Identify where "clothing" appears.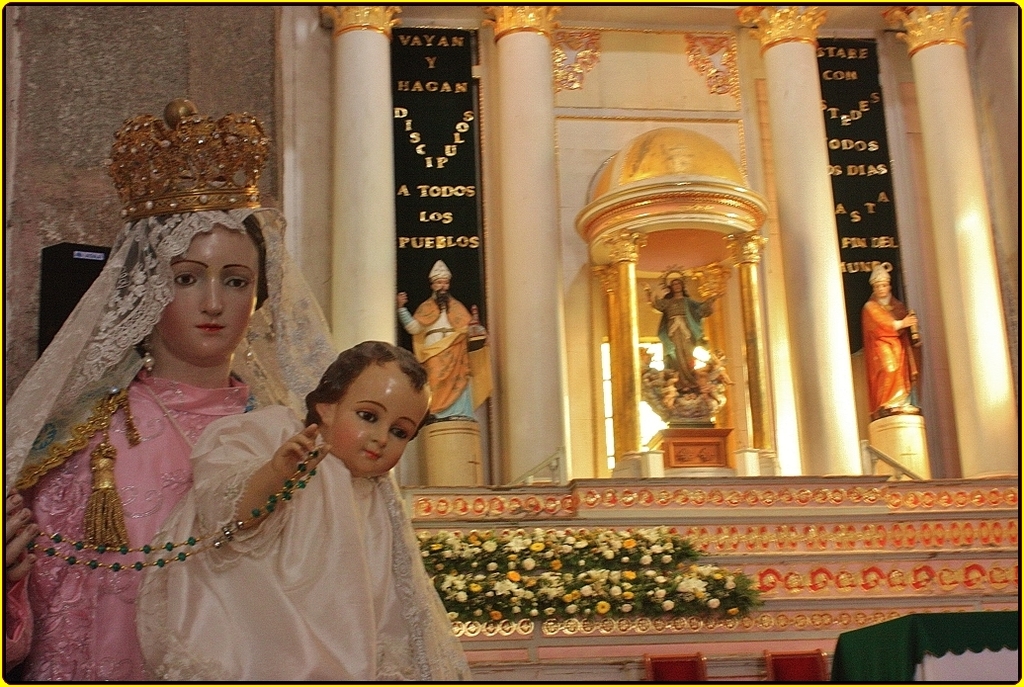
Appears at select_region(398, 292, 471, 423).
